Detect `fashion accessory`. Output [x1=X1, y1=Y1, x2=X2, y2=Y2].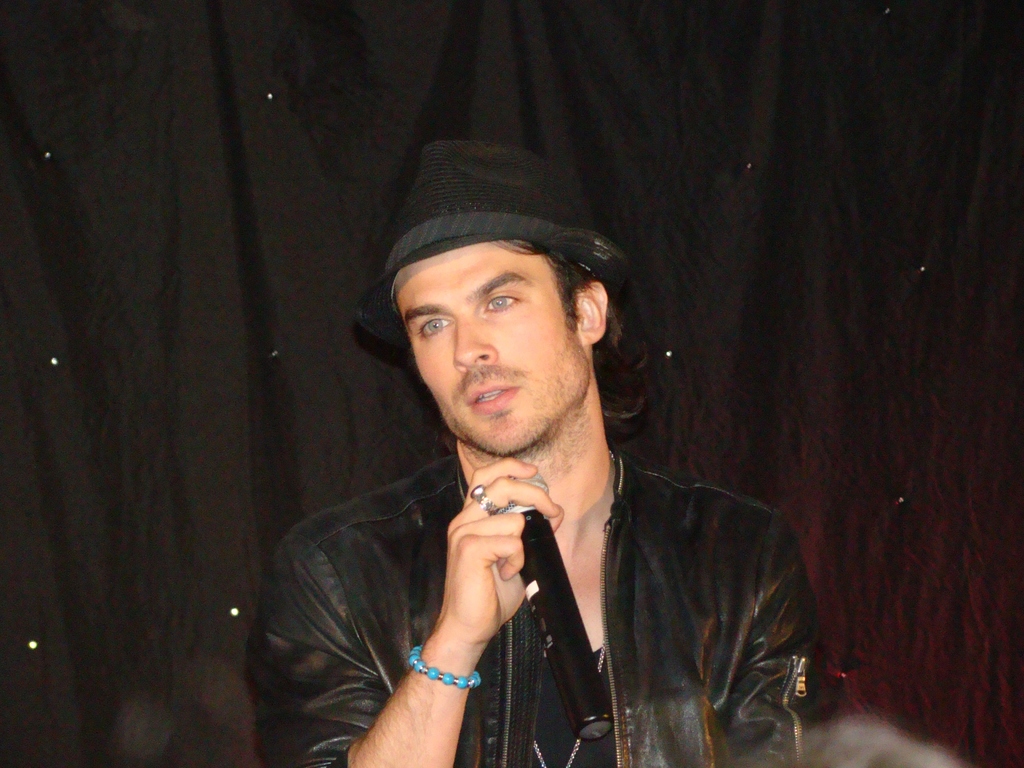
[x1=346, y1=138, x2=629, y2=353].
